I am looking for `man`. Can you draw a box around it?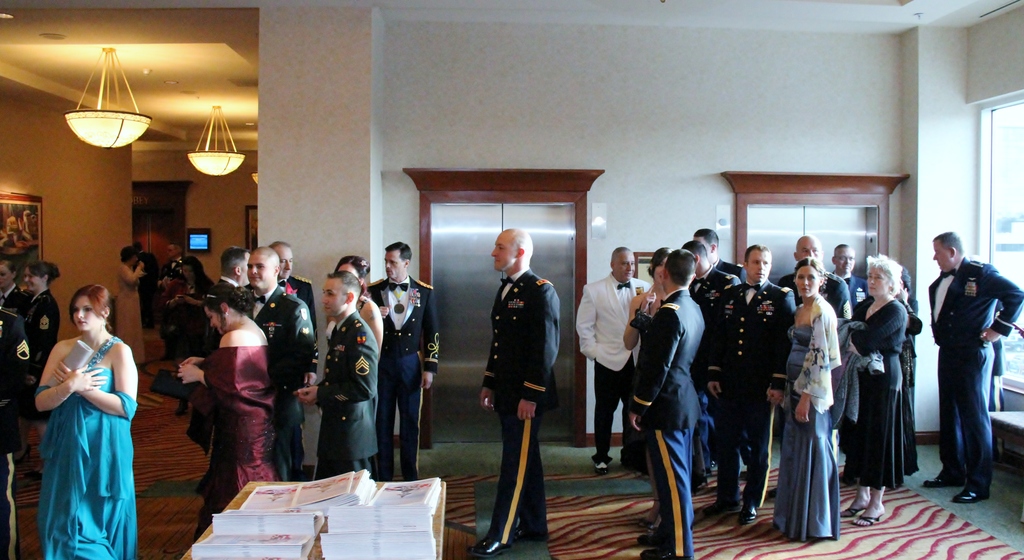
Sure, the bounding box is <region>229, 247, 316, 482</region>.
